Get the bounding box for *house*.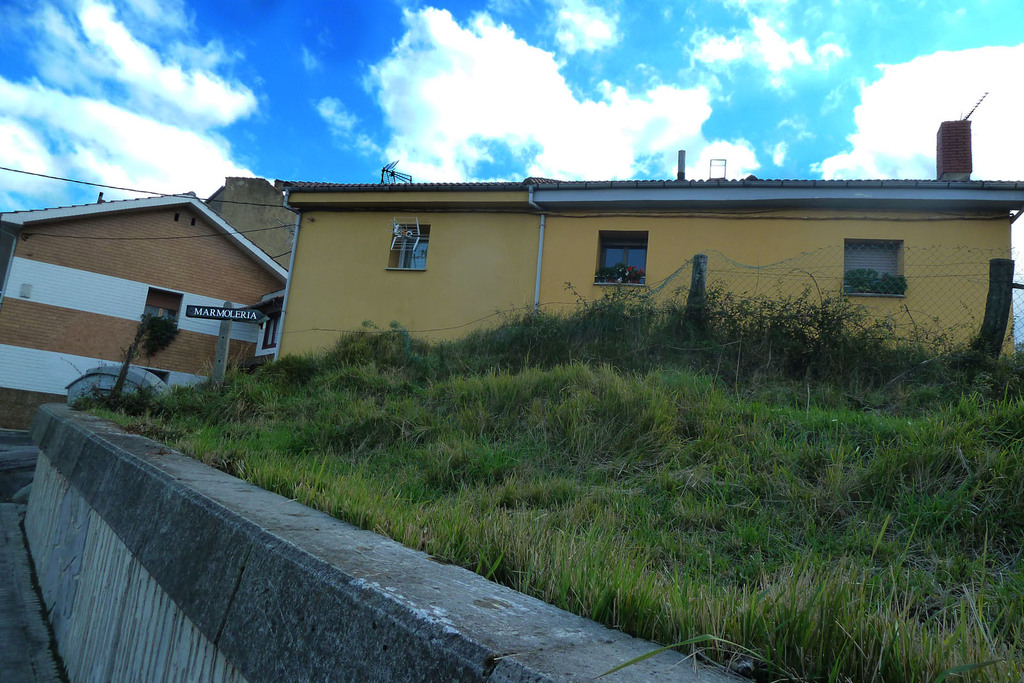
(193, 144, 1004, 371).
